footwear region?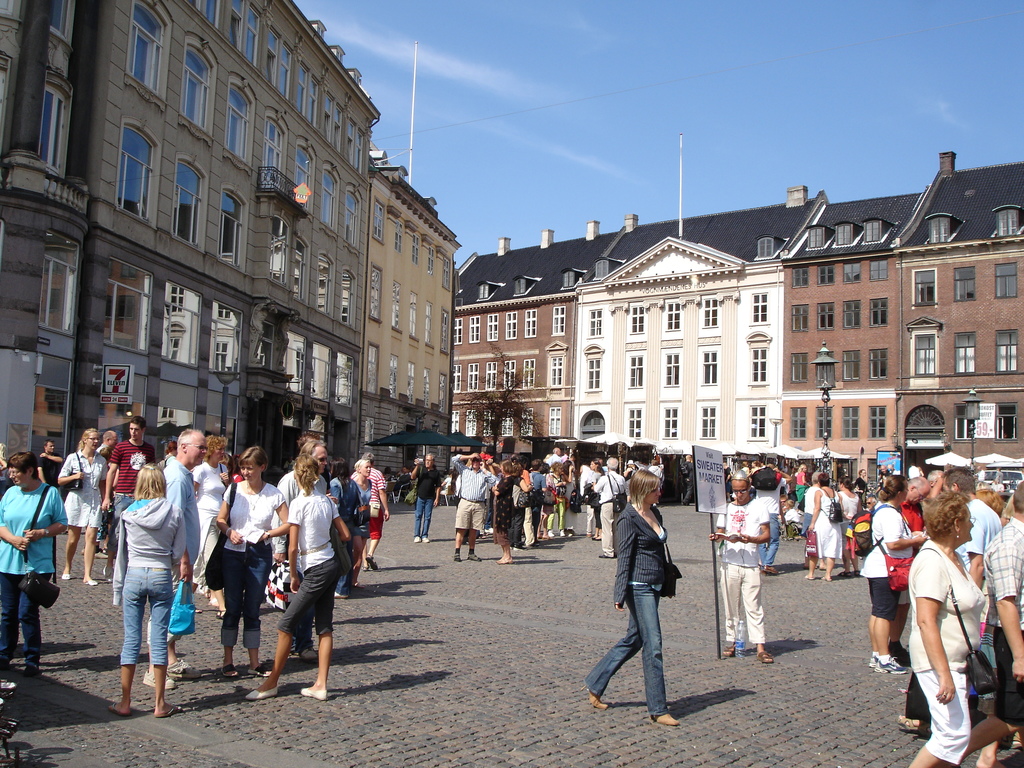
[756, 650, 773, 664]
